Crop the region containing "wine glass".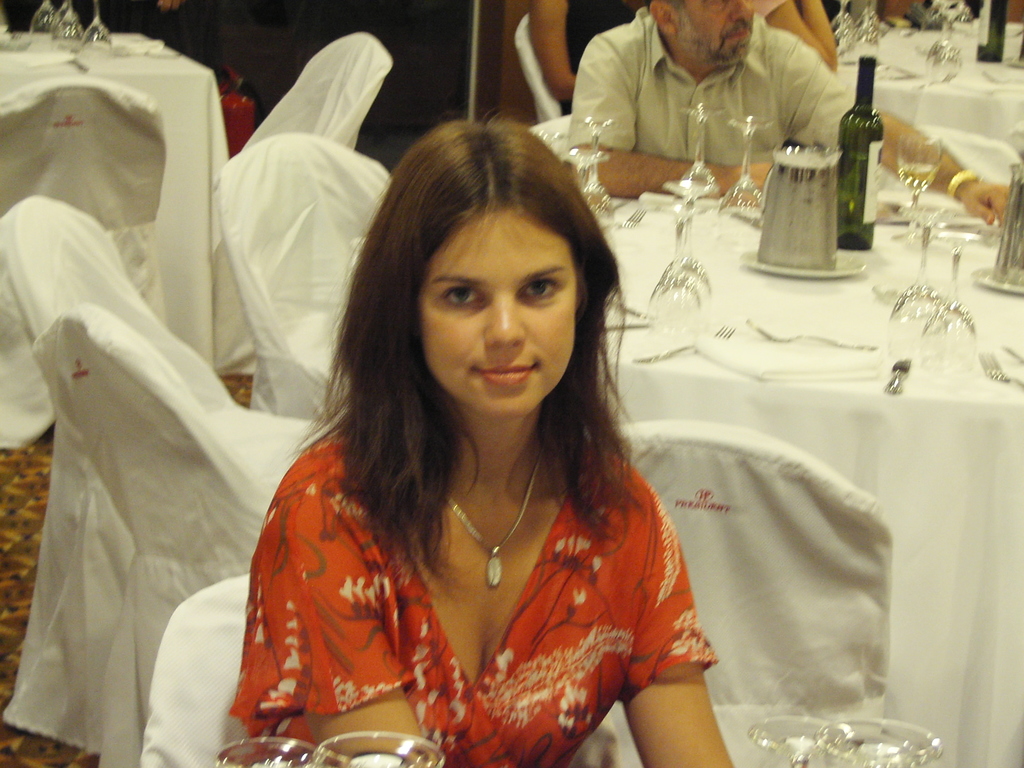
Crop region: 574, 111, 614, 207.
